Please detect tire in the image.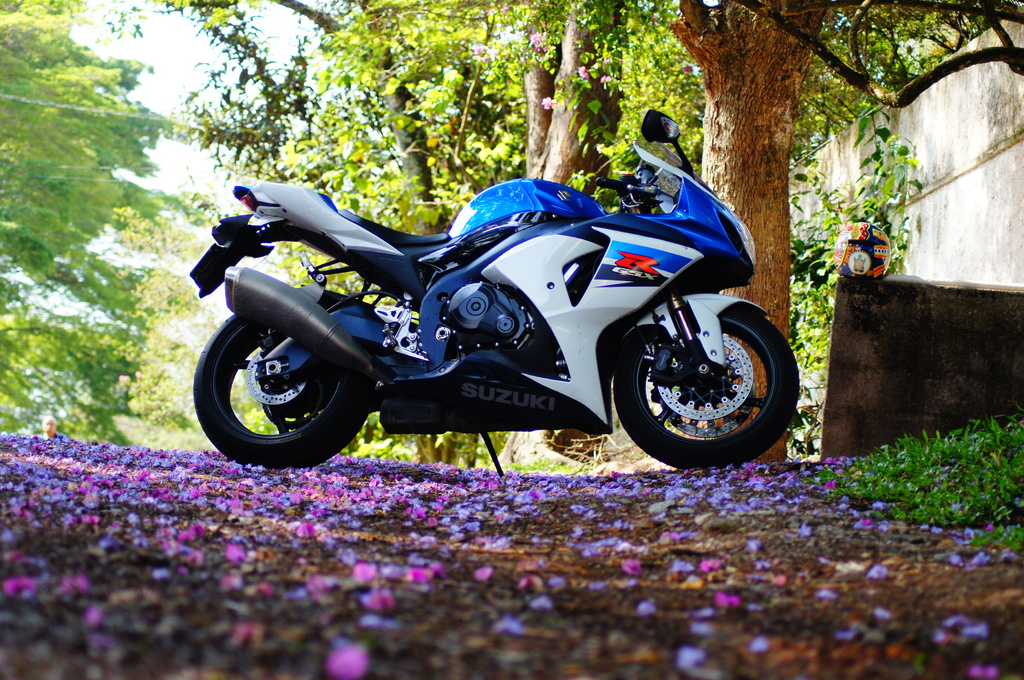
crop(193, 299, 373, 467).
